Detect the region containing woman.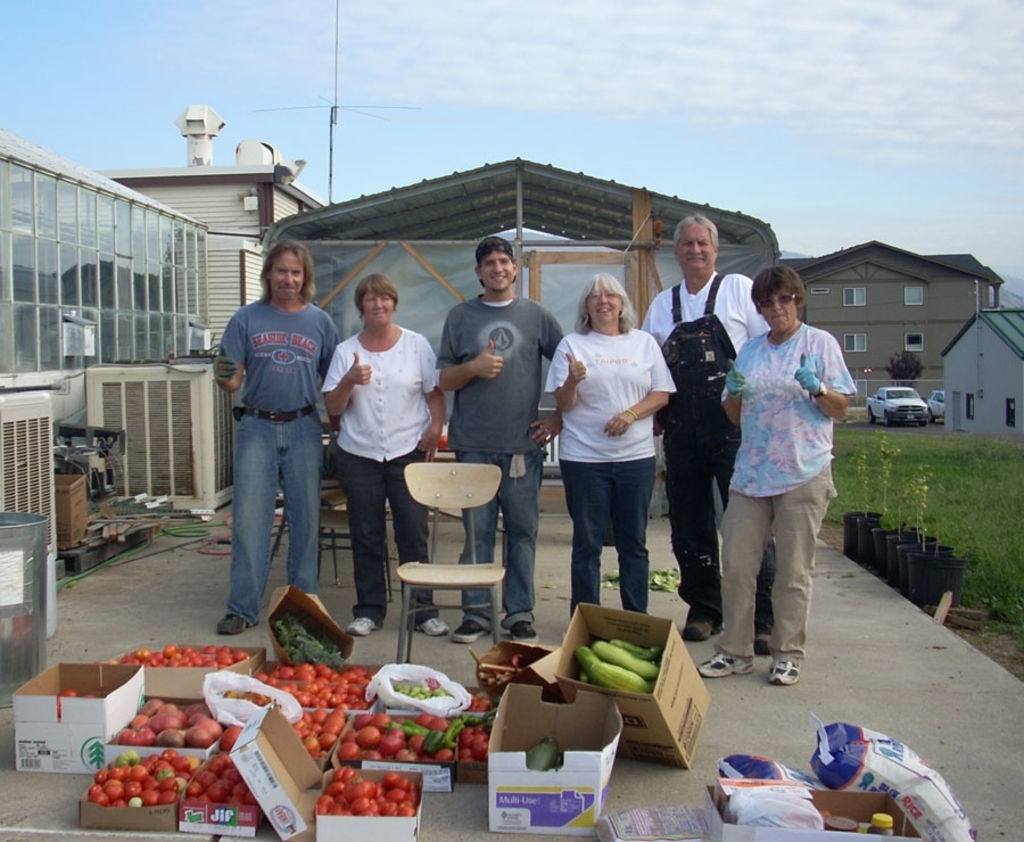
box=[539, 267, 674, 612].
